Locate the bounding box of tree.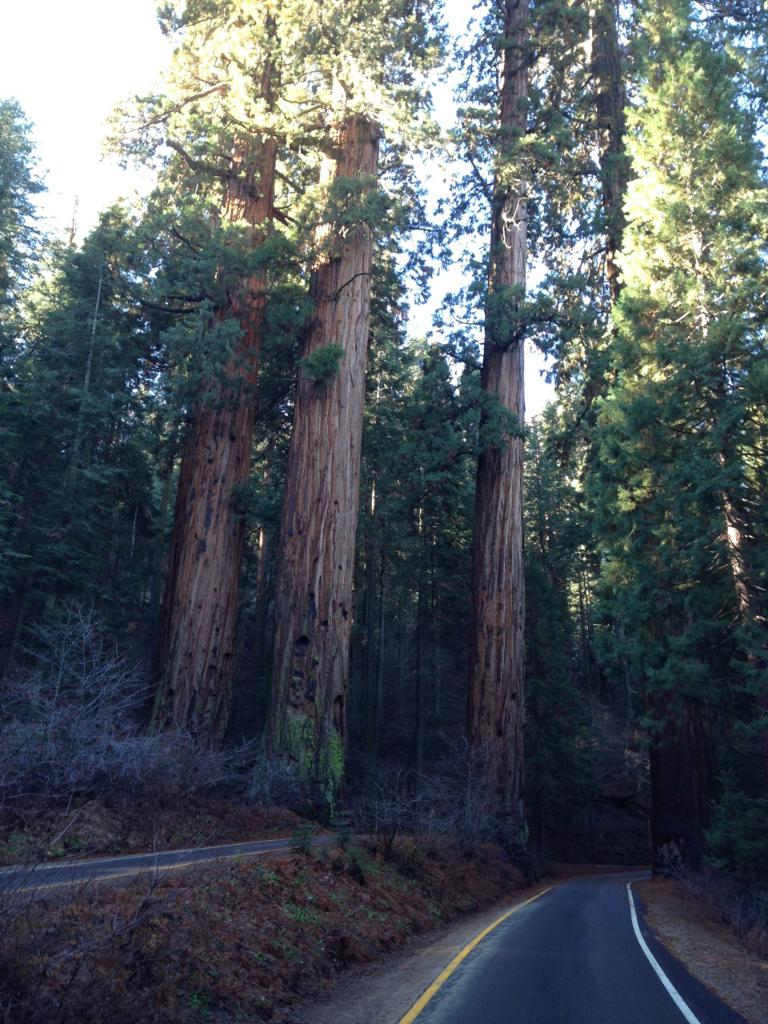
Bounding box: 0/91/52/619.
